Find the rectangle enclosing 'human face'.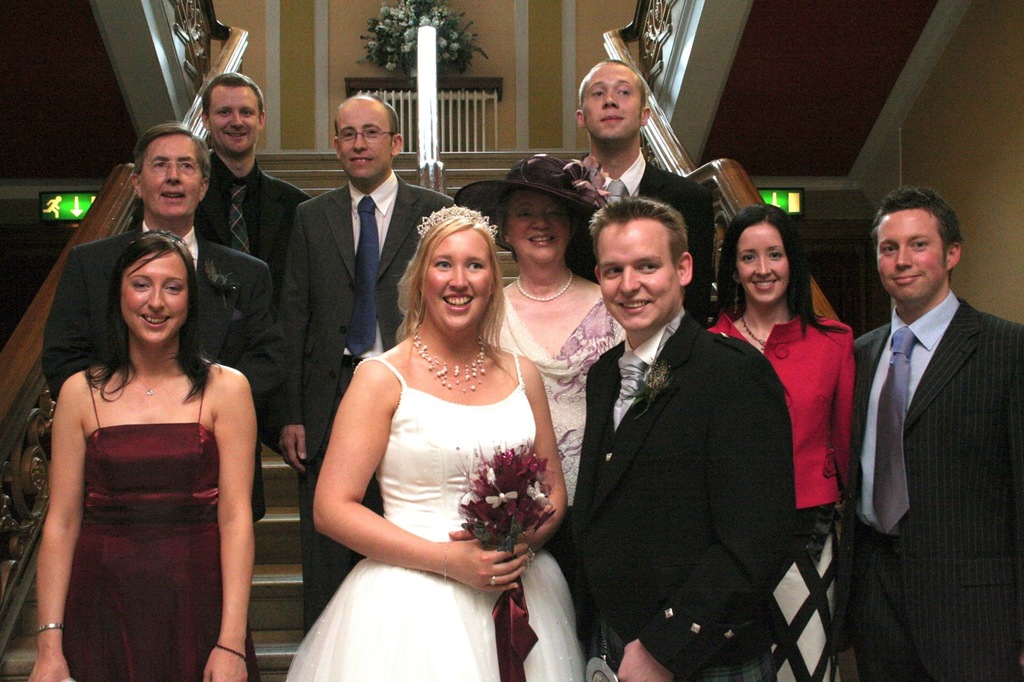
601,218,677,332.
